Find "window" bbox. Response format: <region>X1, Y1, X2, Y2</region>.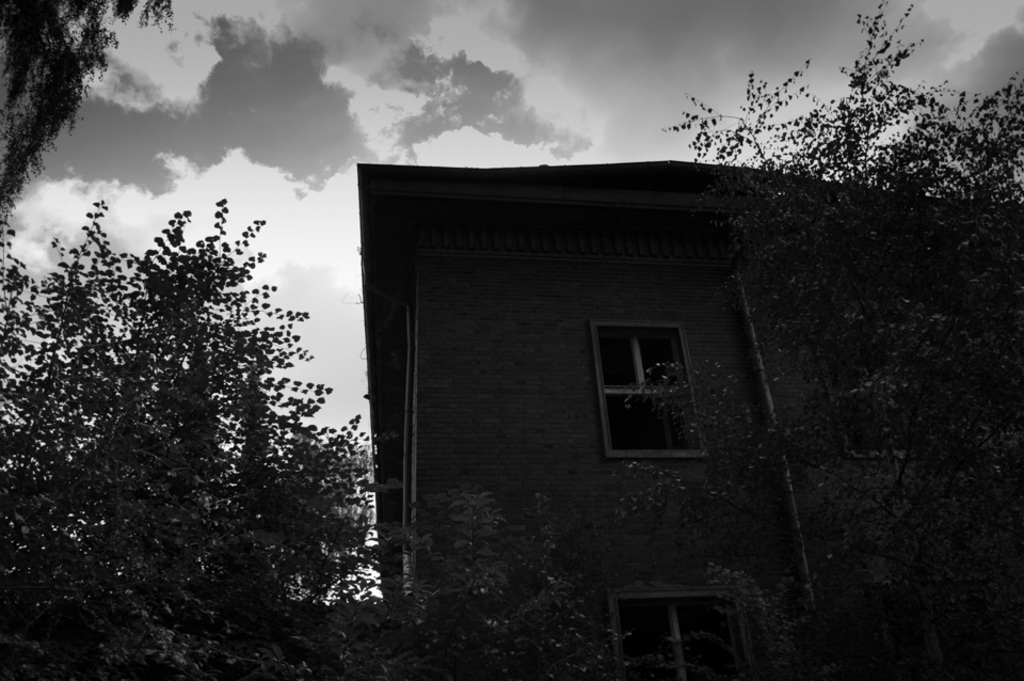
<region>608, 587, 758, 680</region>.
